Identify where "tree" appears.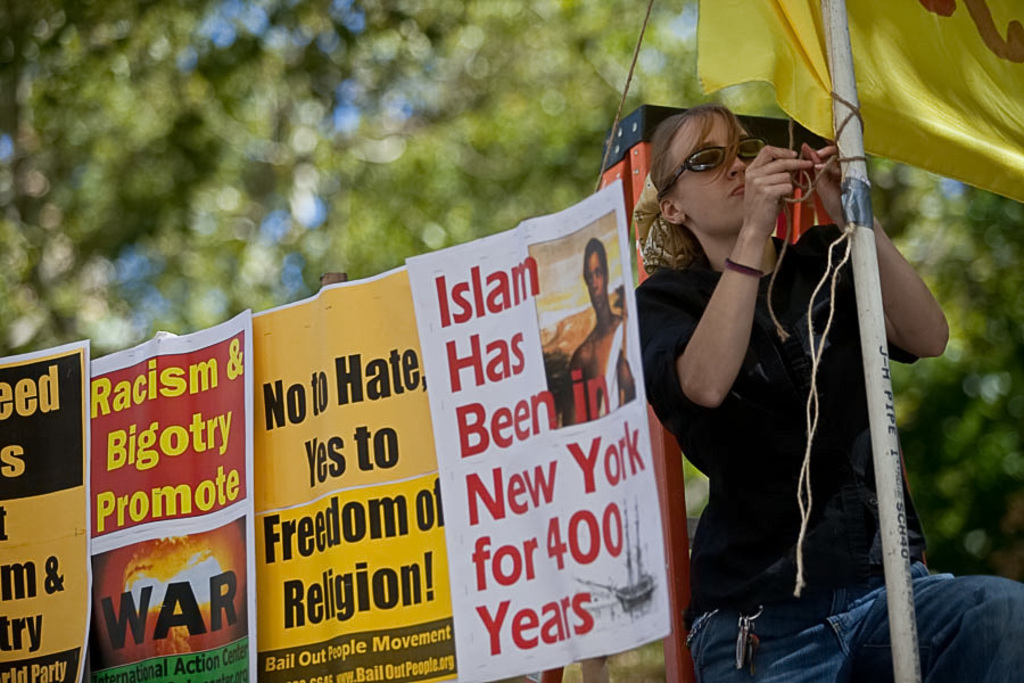
Appears at {"left": 596, "top": 0, "right": 1023, "bottom": 682}.
